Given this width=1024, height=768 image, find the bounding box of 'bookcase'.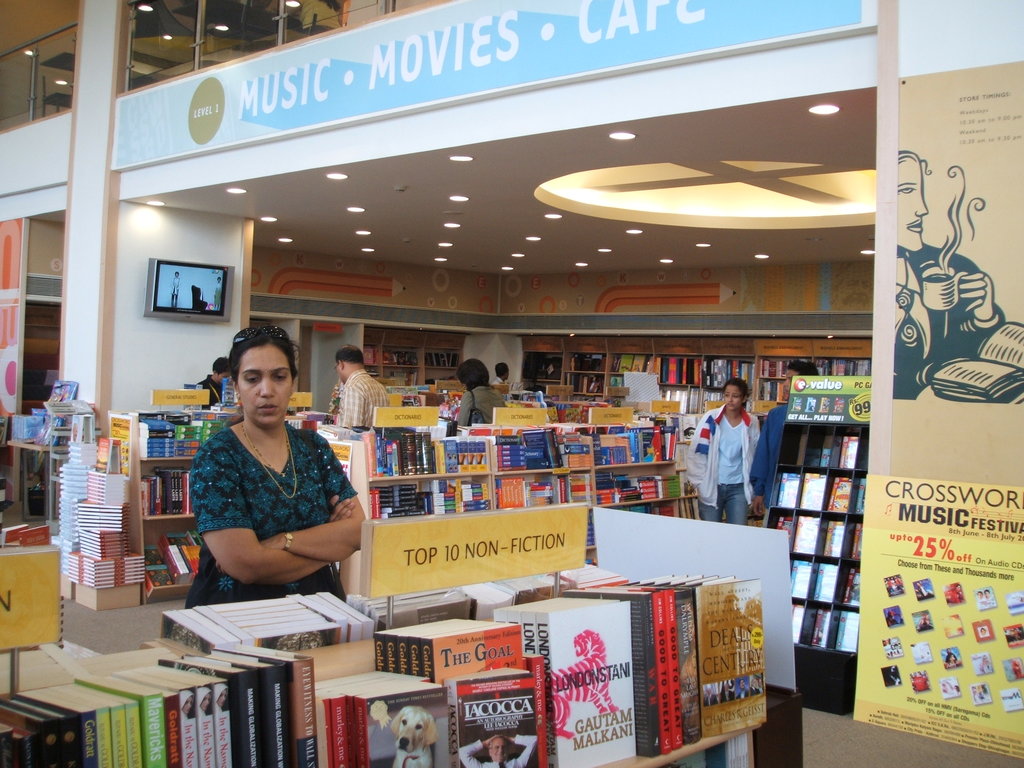
left=84, top=403, right=249, bottom=613.
